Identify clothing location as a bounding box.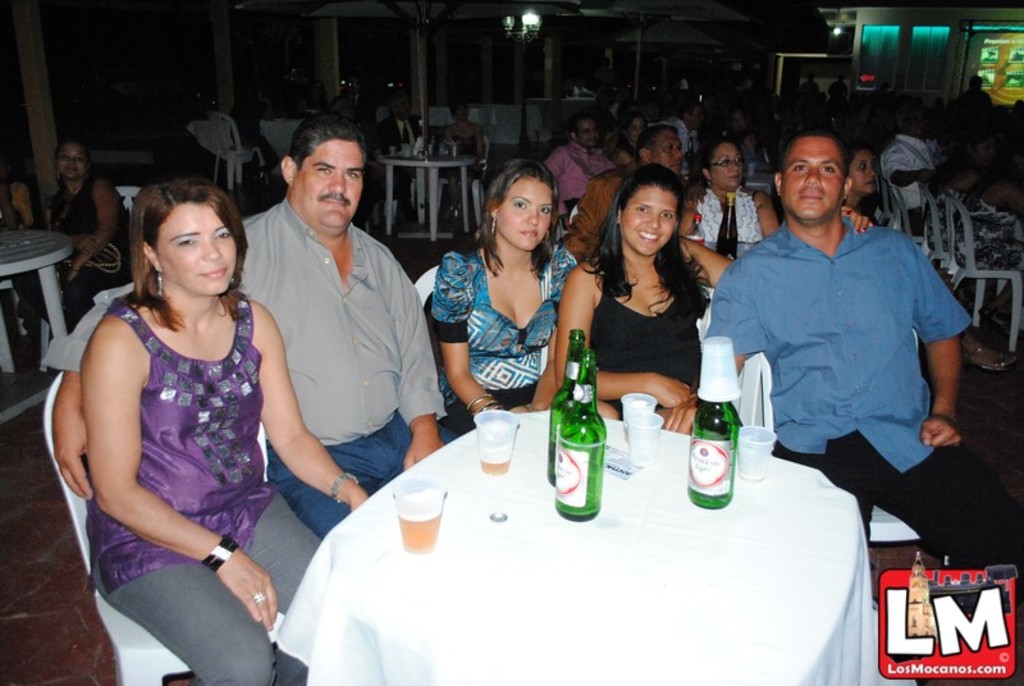
84 293 328 685.
